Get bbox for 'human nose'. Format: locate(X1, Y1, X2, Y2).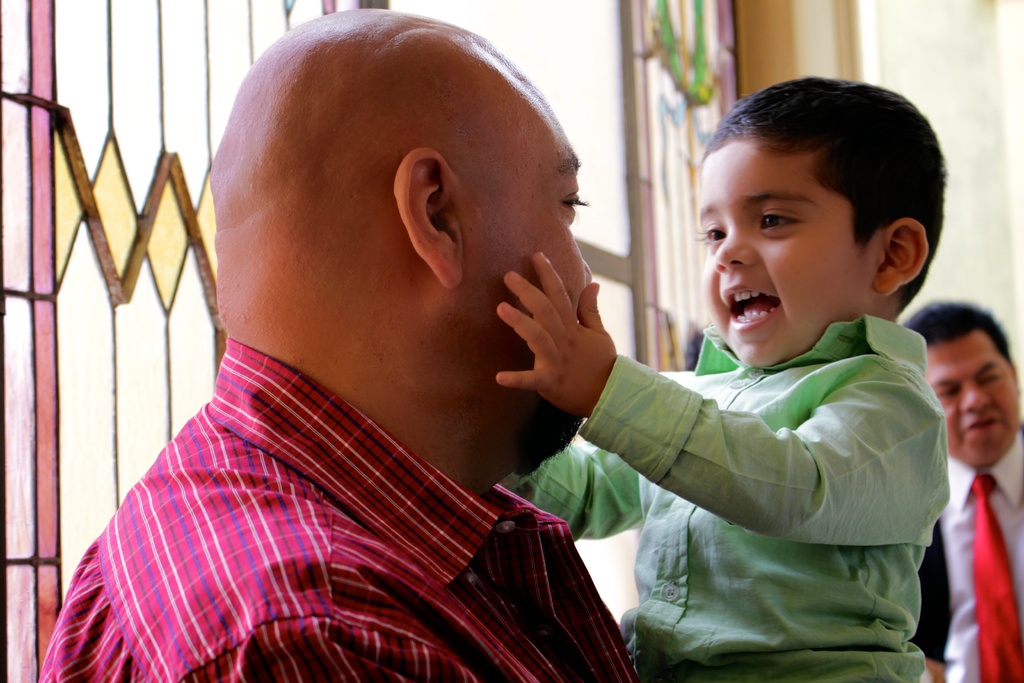
locate(712, 222, 761, 275).
